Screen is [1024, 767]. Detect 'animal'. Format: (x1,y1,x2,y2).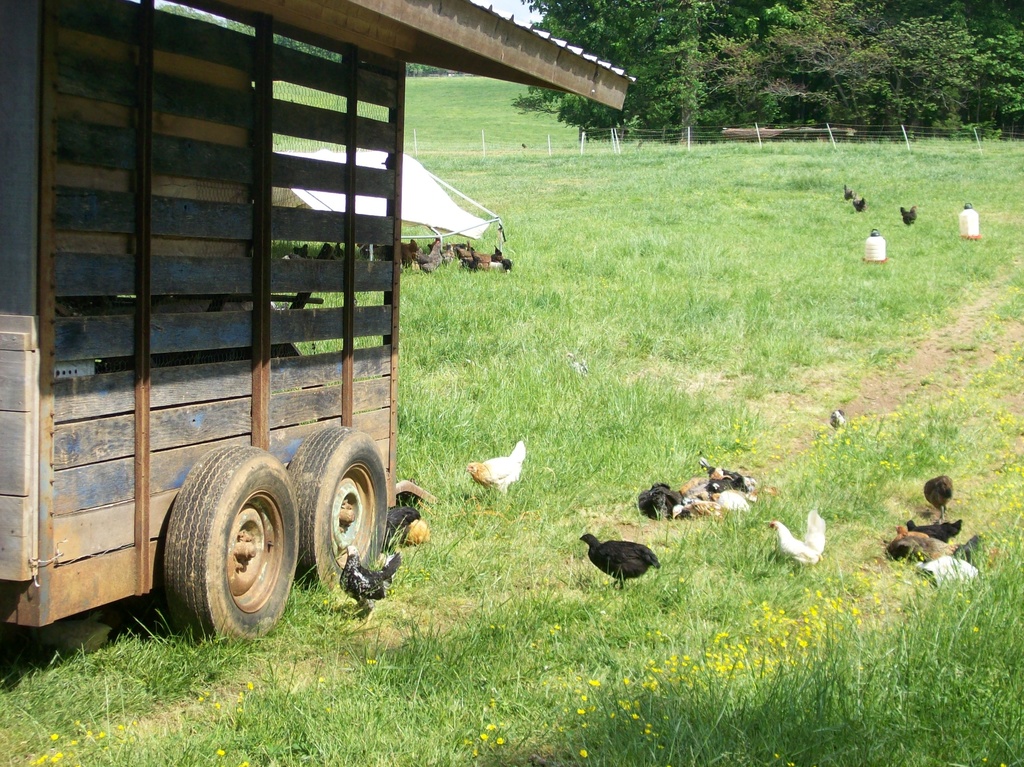
(900,205,919,230).
